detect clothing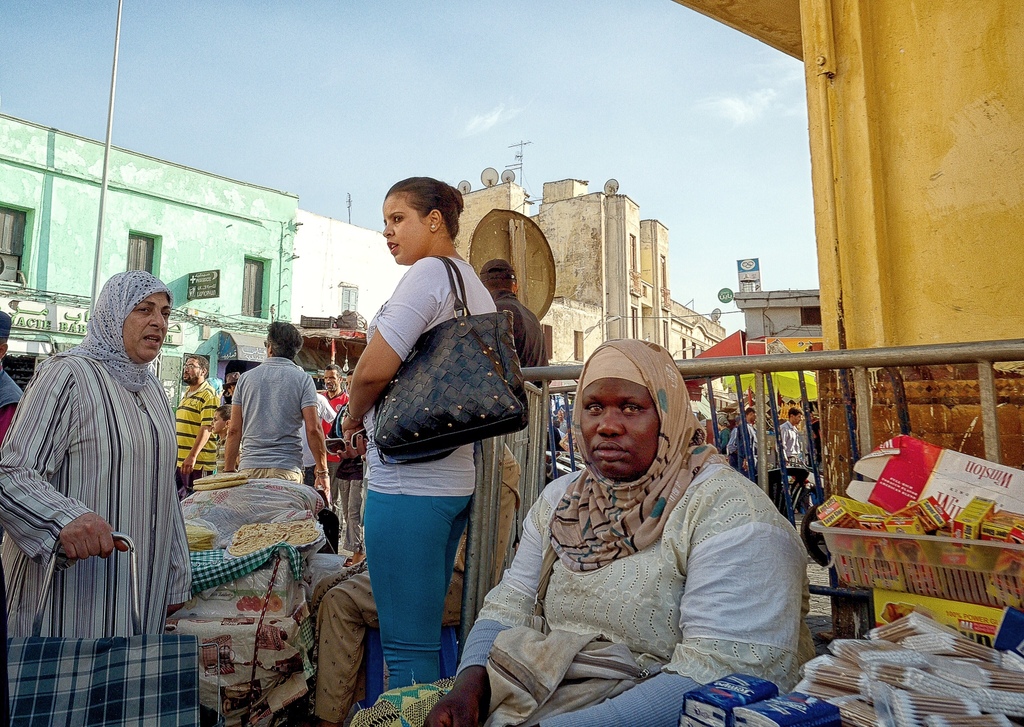
(164, 383, 212, 479)
